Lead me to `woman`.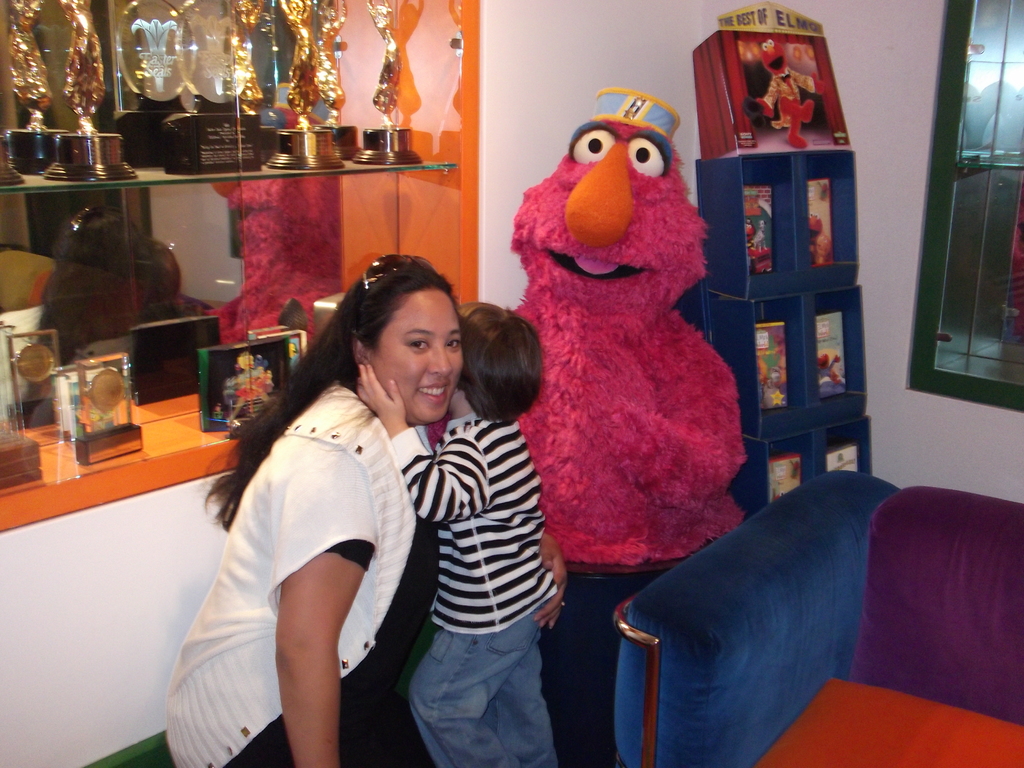
Lead to (168,255,465,767).
